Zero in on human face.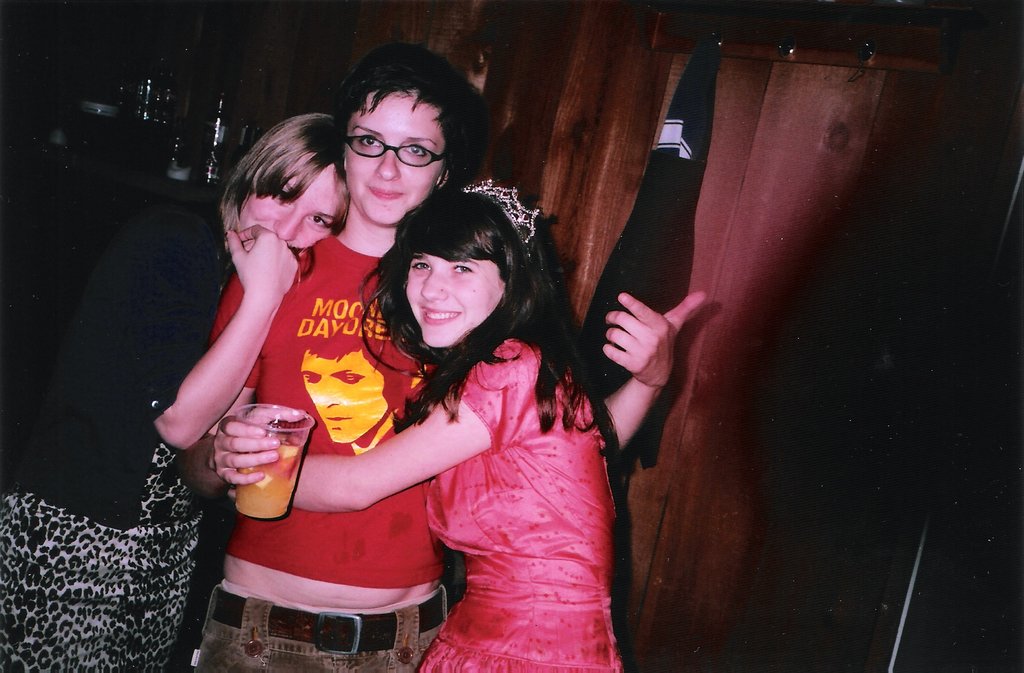
Zeroed in: bbox=[404, 254, 502, 346].
